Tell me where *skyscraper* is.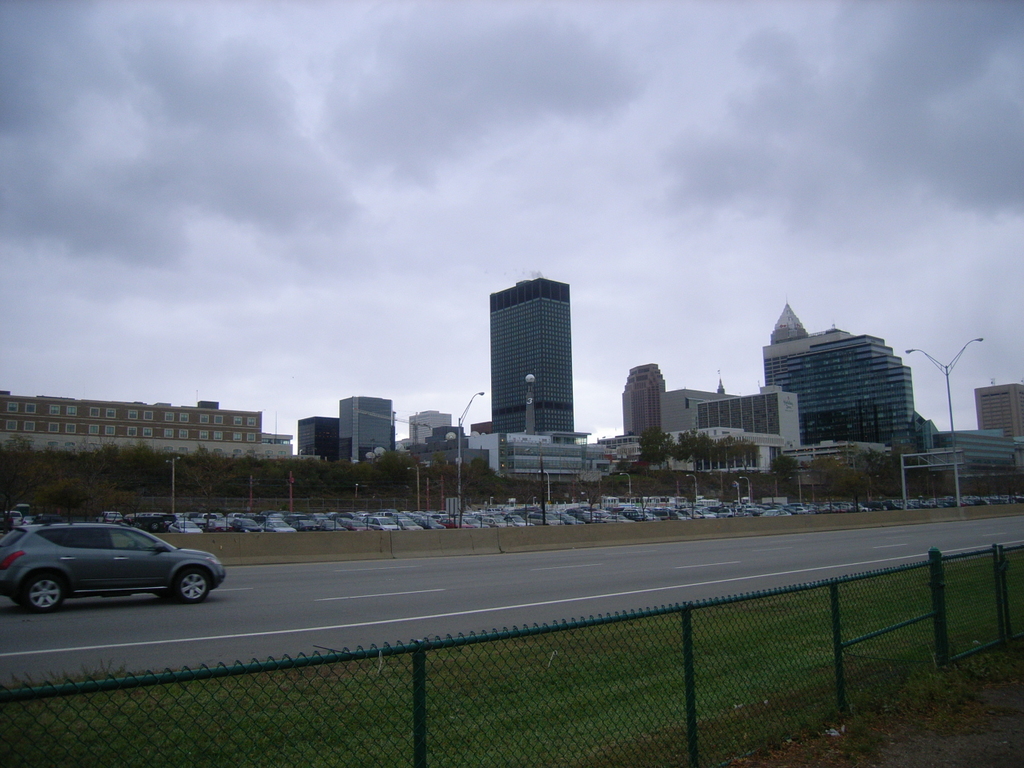
*skyscraper* is at bbox=[759, 295, 914, 447].
